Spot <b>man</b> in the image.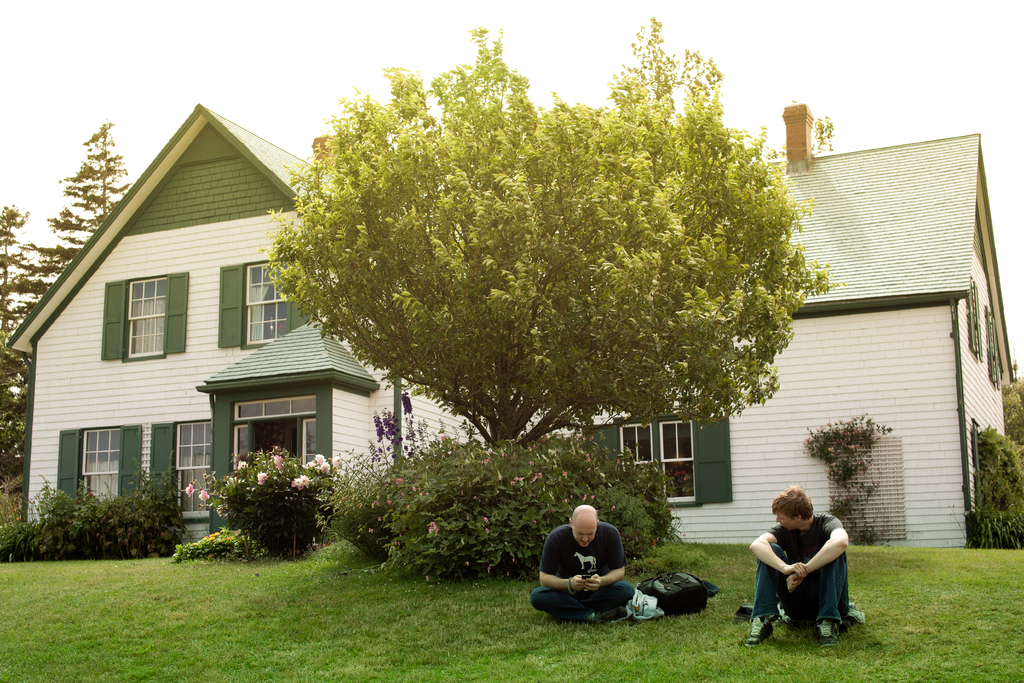
<b>man</b> found at x1=749 y1=484 x2=856 y2=641.
